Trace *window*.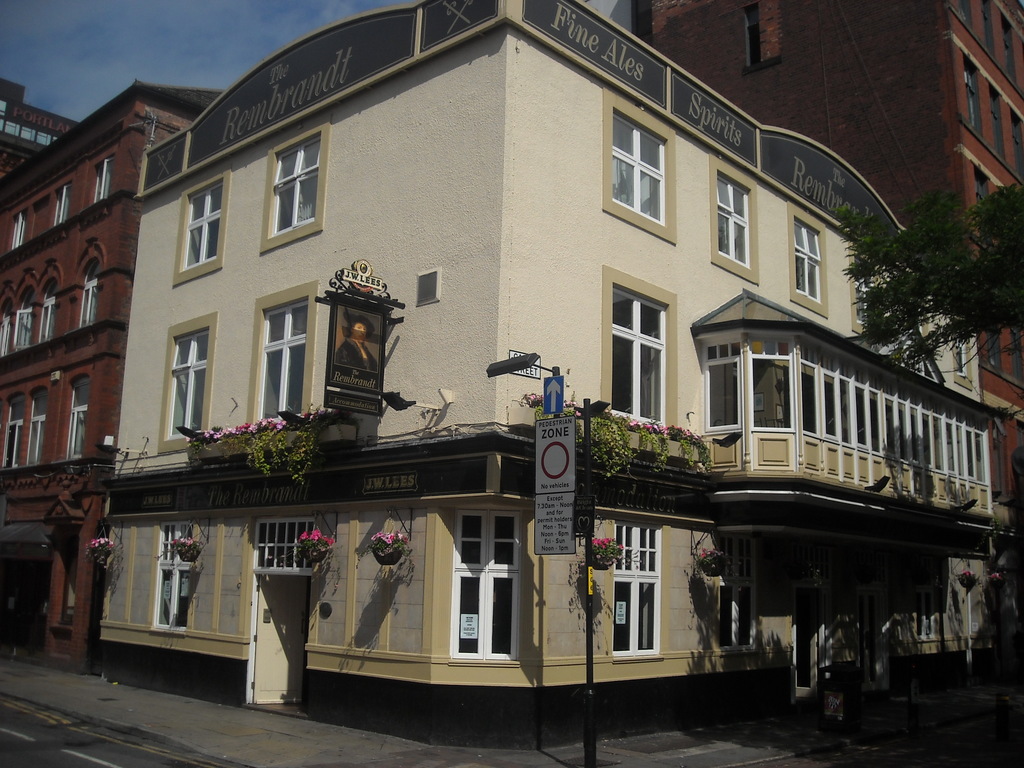
Traced to x1=975 y1=170 x2=988 y2=201.
